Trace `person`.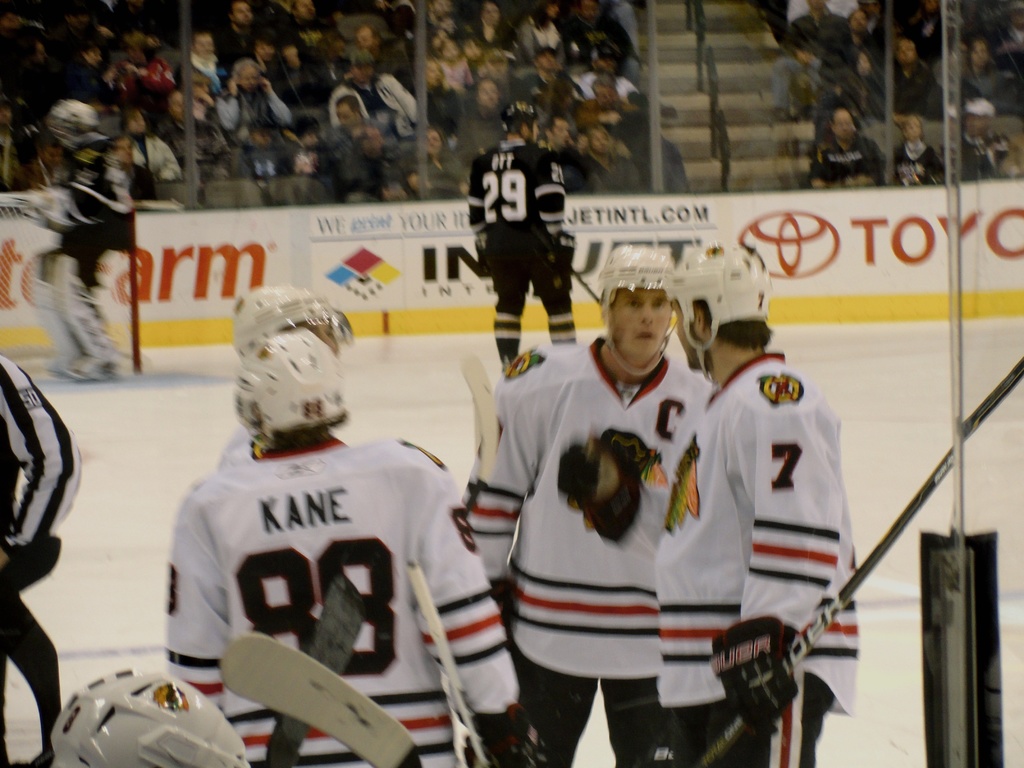
Traced to rect(468, 243, 725, 767).
